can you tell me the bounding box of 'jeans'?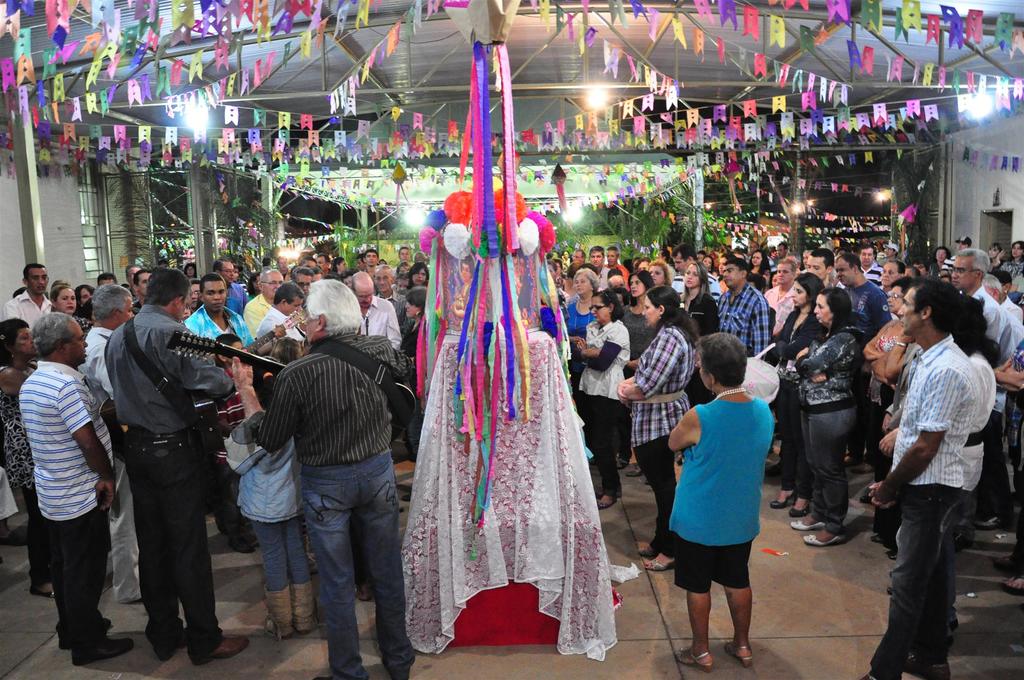
locate(669, 534, 755, 588).
